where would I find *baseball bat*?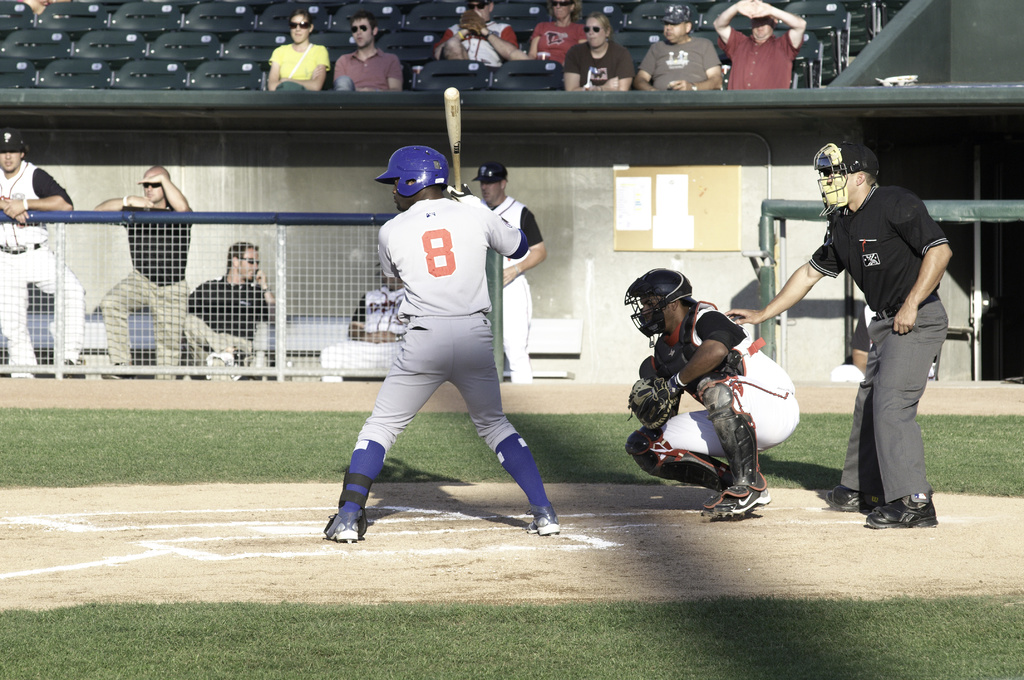
At (x1=442, y1=86, x2=462, y2=193).
